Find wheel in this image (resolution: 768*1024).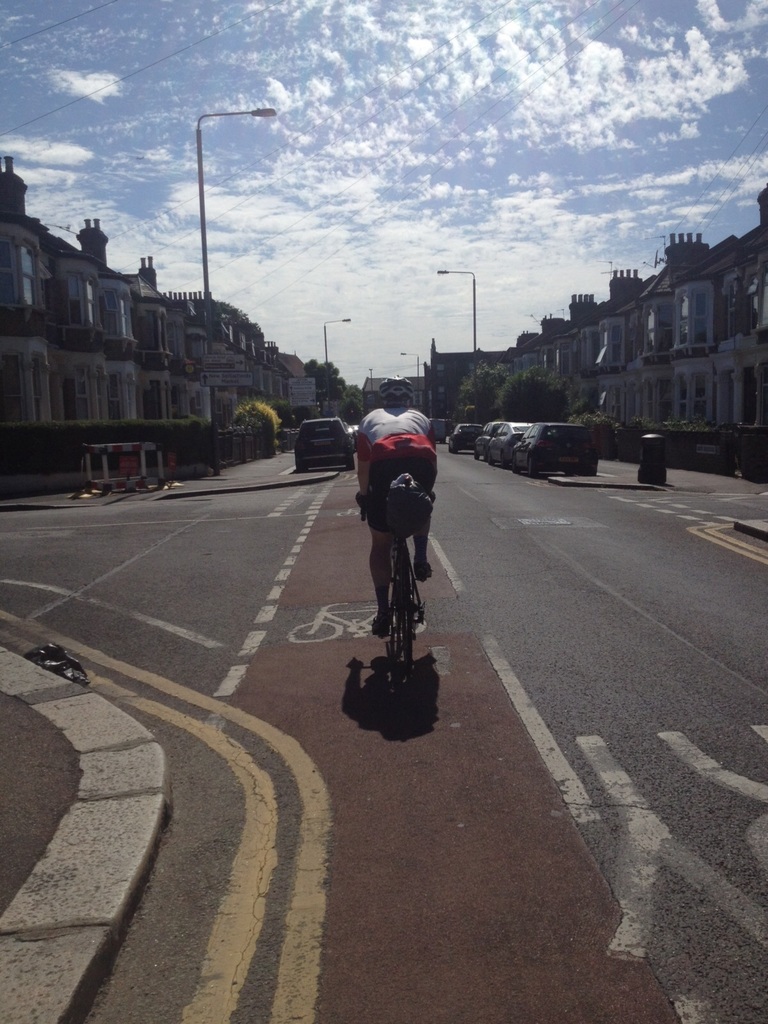
locate(476, 452, 479, 459).
